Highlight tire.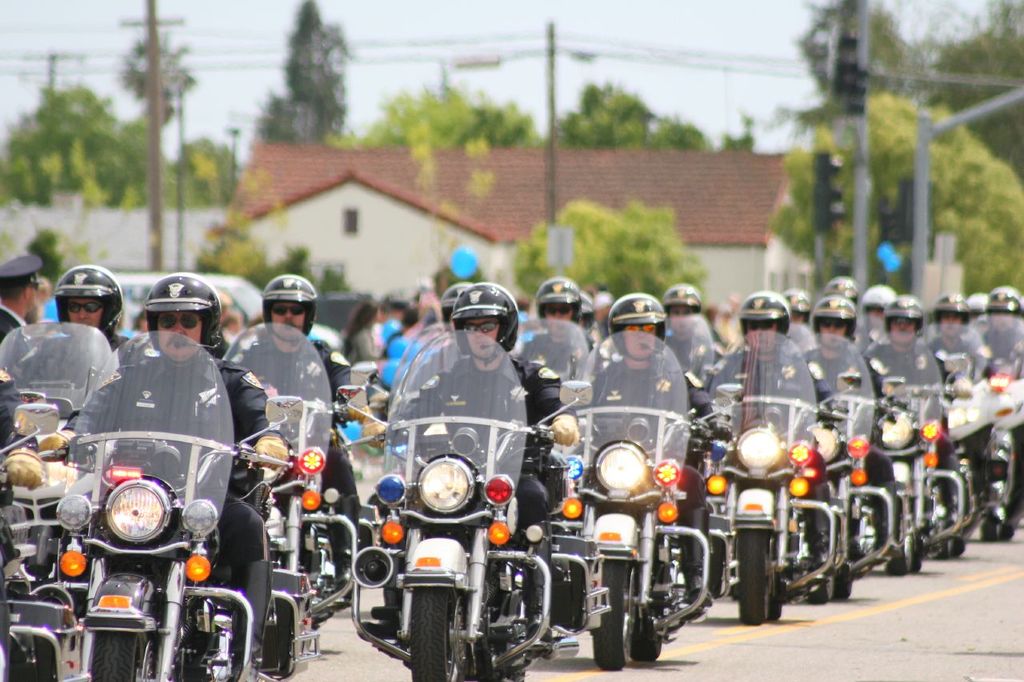
Highlighted region: box(595, 563, 627, 668).
